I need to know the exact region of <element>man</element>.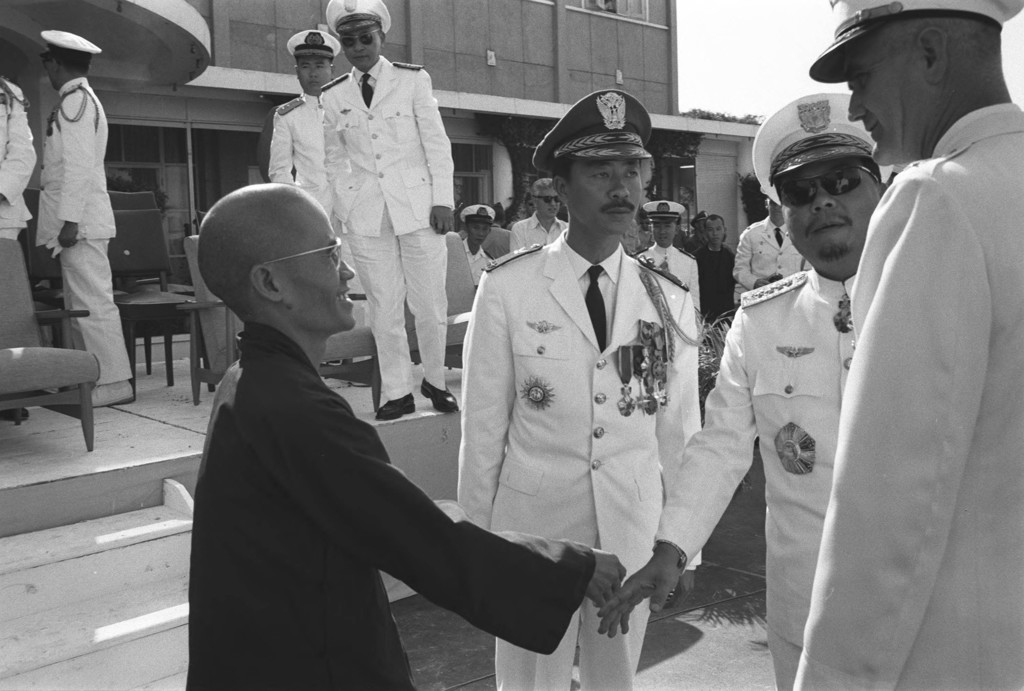
Region: x1=319 y1=0 x2=451 y2=423.
